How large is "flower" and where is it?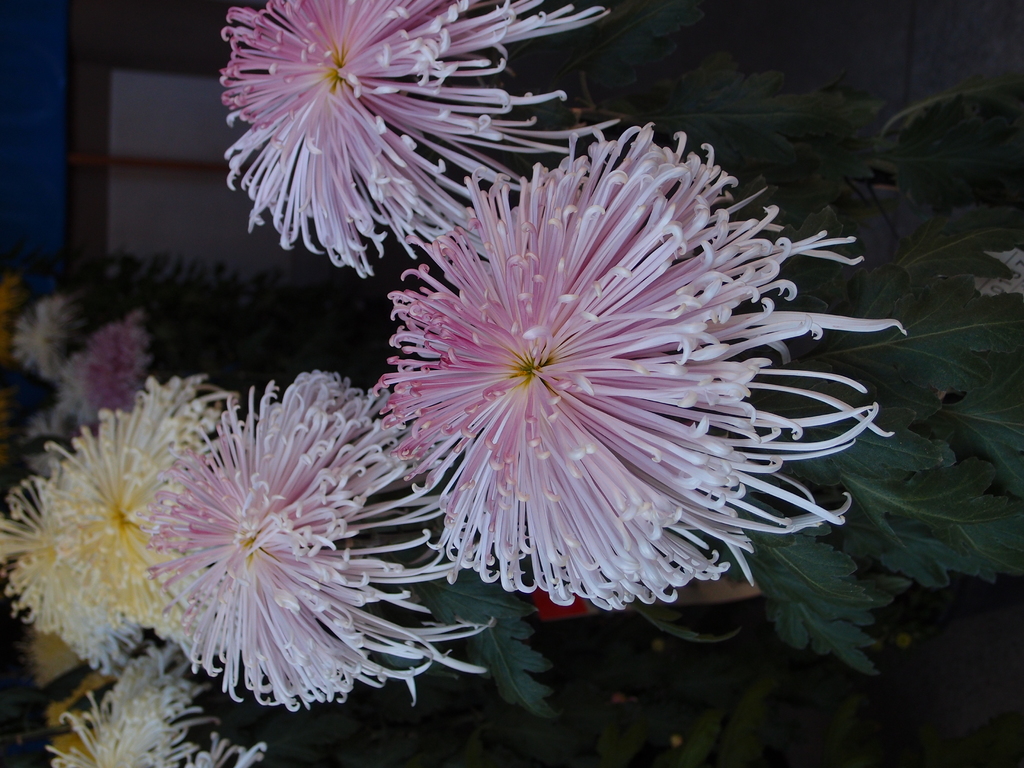
Bounding box: 208, 0, 626, 276.
